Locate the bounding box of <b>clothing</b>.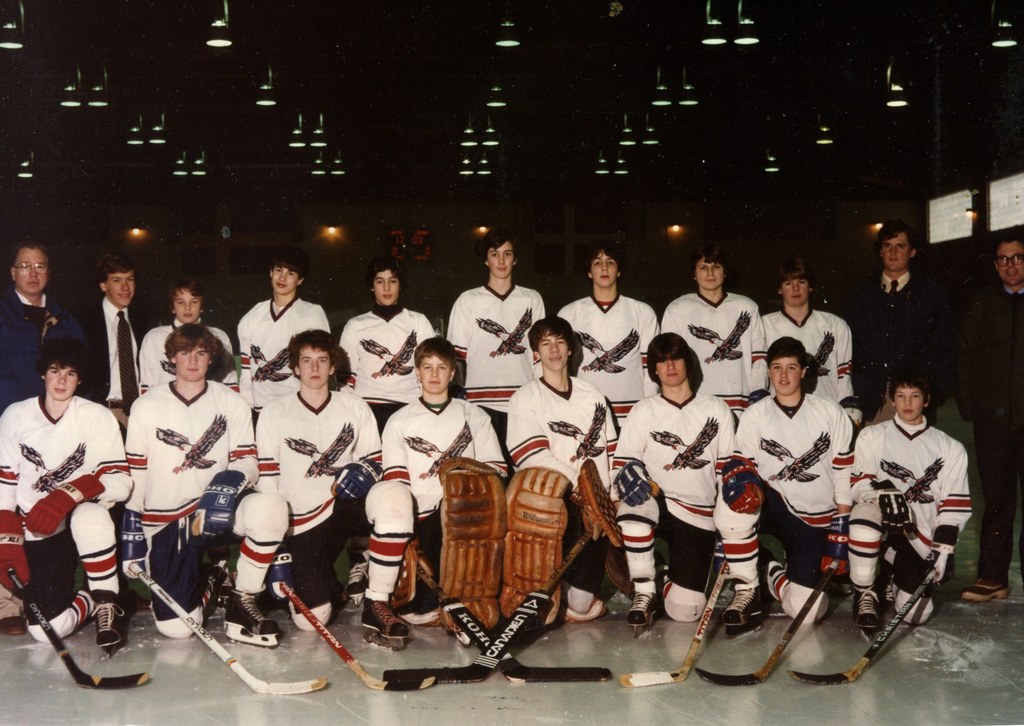
Bounding box: 513, 375, 610, 475.
